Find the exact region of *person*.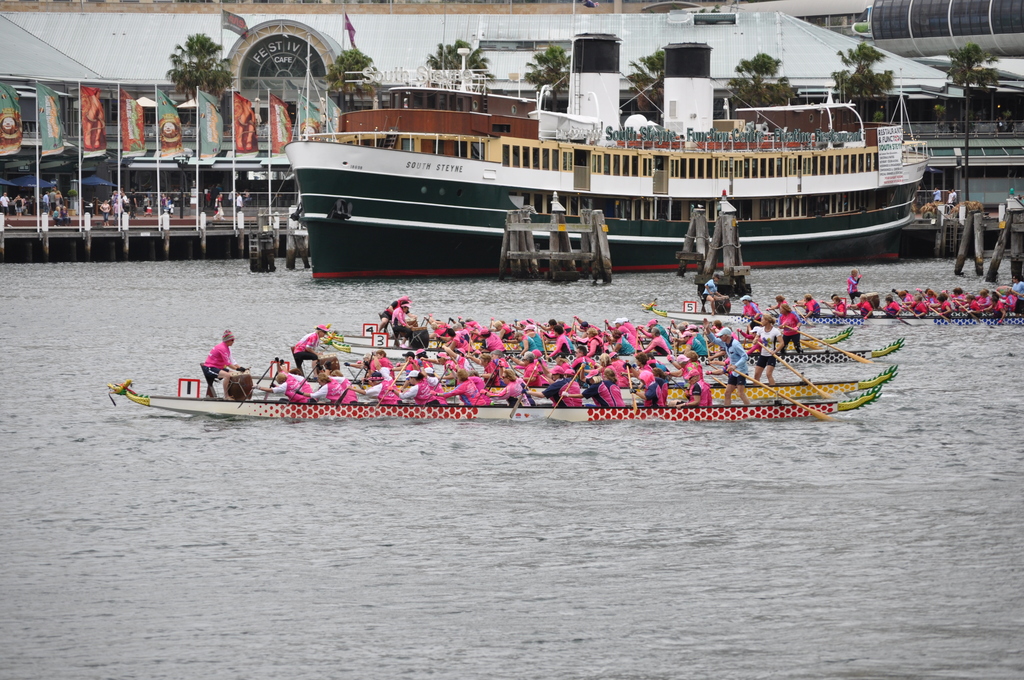
Exact region: detection(623, 367, 661, 408).
